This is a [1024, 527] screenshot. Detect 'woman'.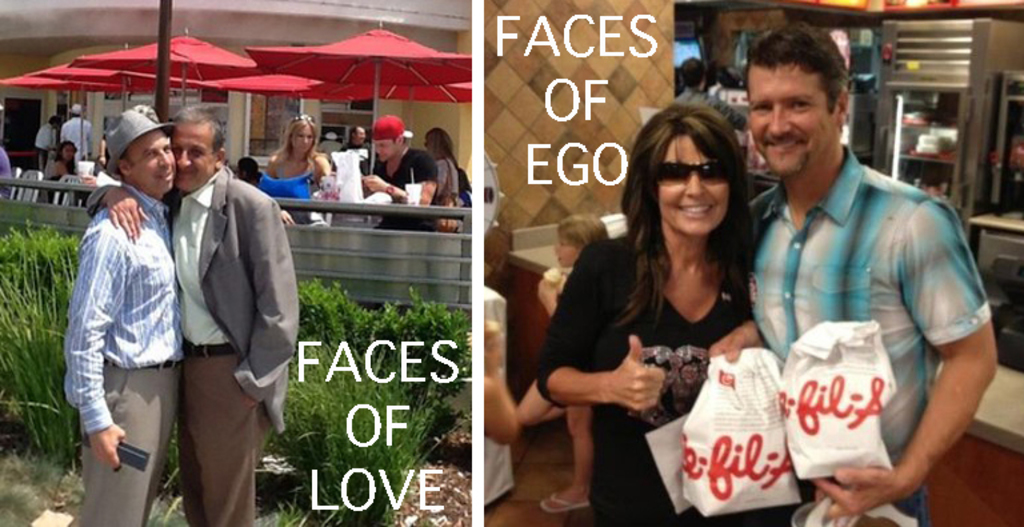
261:112:341:209.
